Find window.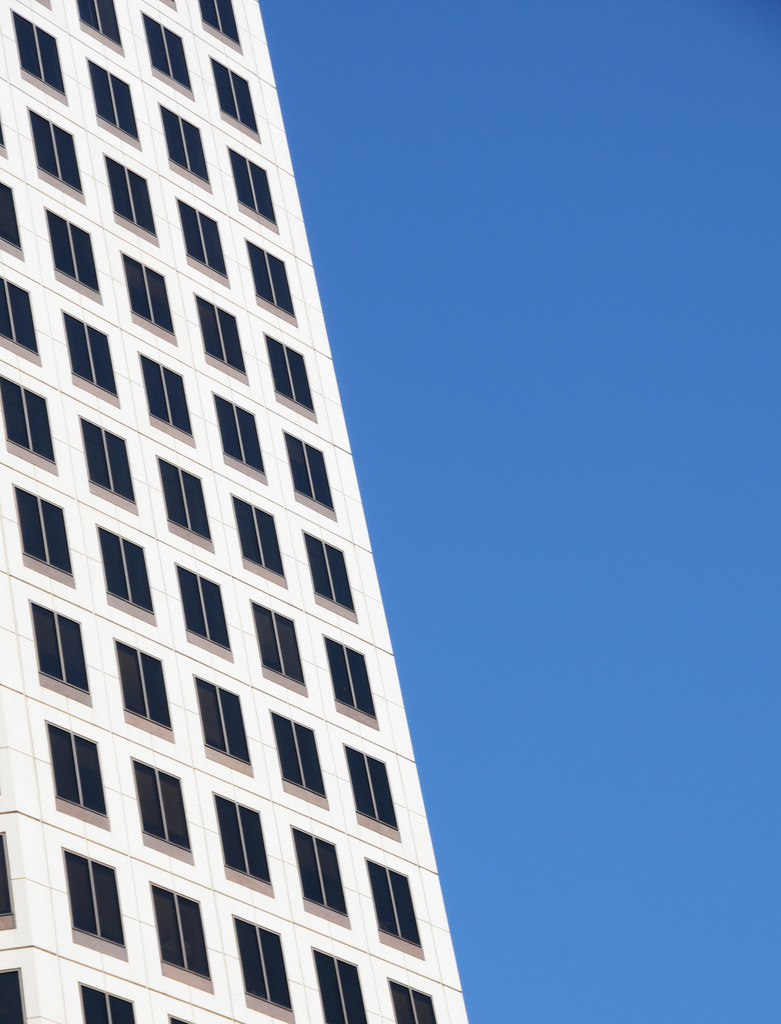
147:881:216:994.
